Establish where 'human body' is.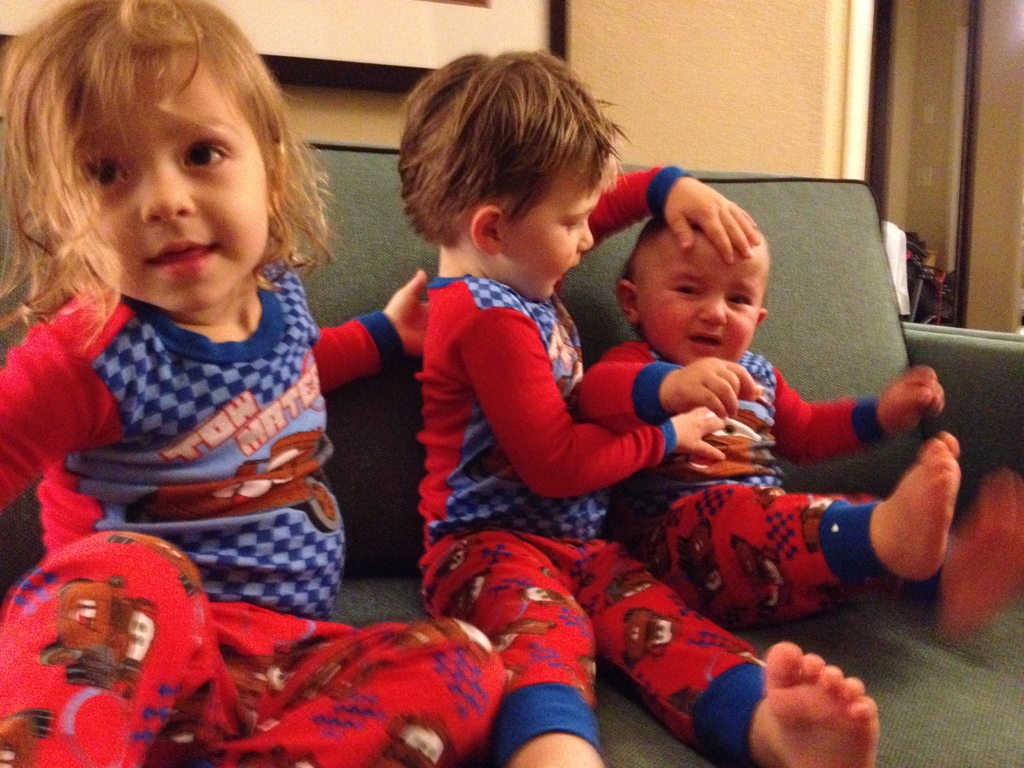
Established at detection(576, 212, 1023, 645).
